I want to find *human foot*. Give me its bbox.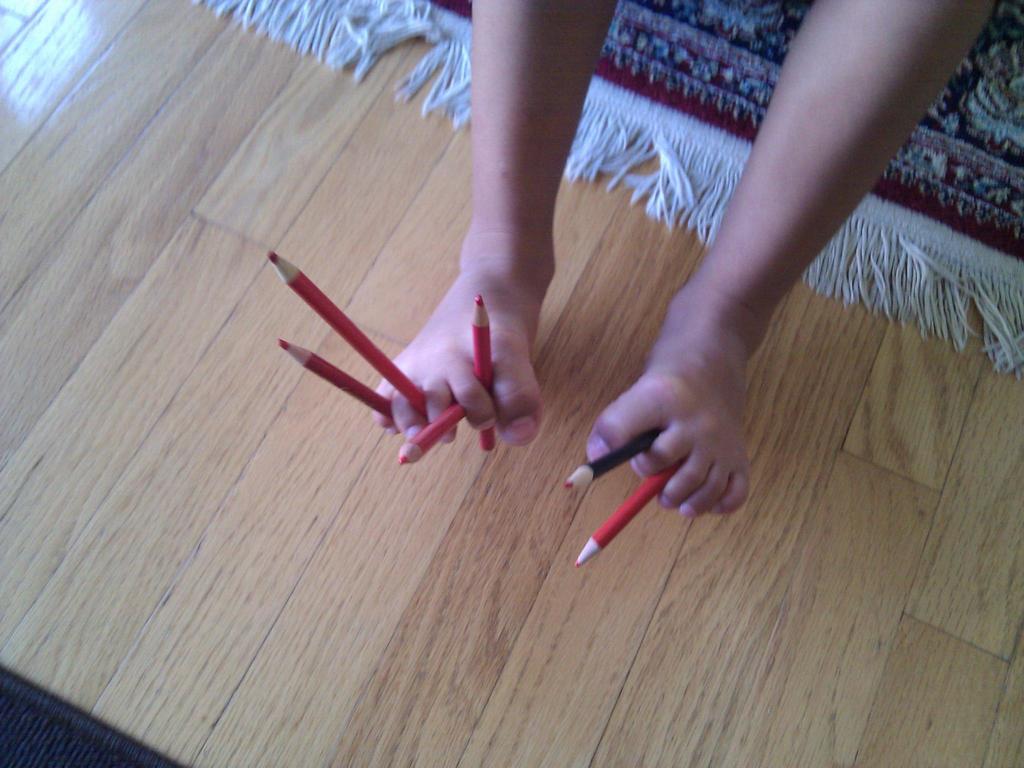
x1=586 y1=277 x2=770 y2=520.
